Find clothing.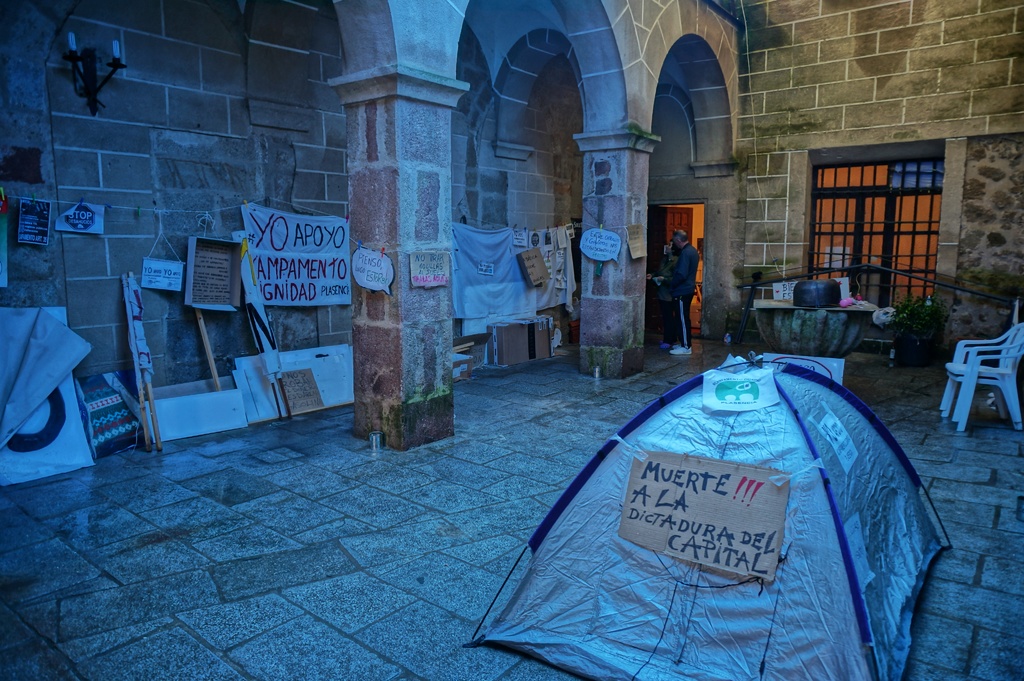
<bbox>665, 240, 698, 346</bbox>.
